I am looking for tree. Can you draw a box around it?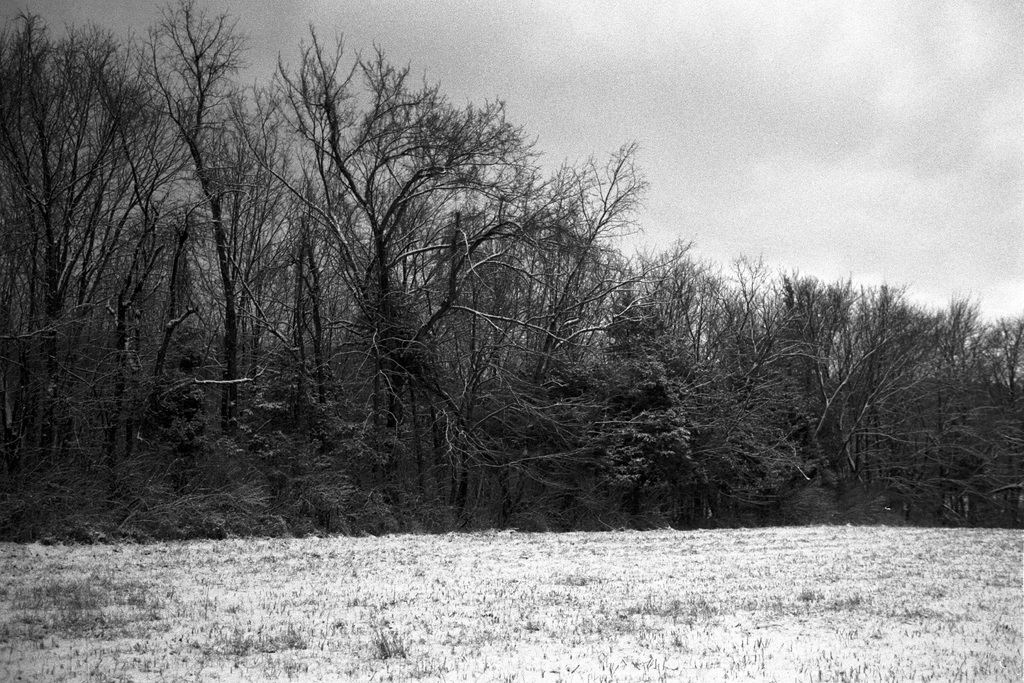
Sure, the bounding box is (x1=66, y1=31, x2=180, y2=377).
